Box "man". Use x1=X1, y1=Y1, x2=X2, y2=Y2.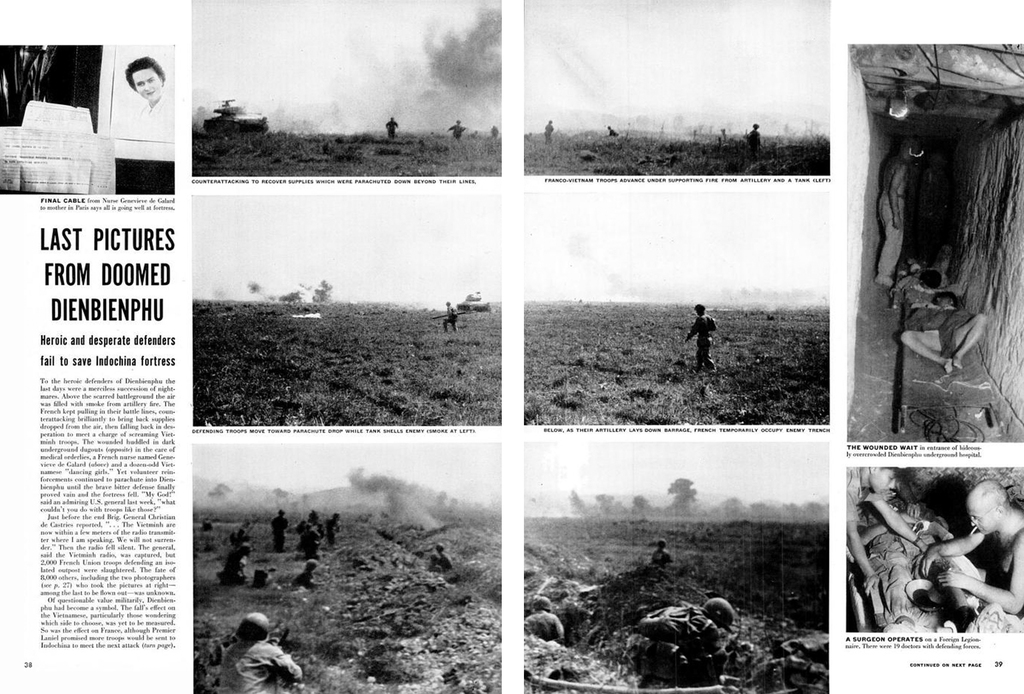
x1=841, y1=464, x2=926, y2=592.
